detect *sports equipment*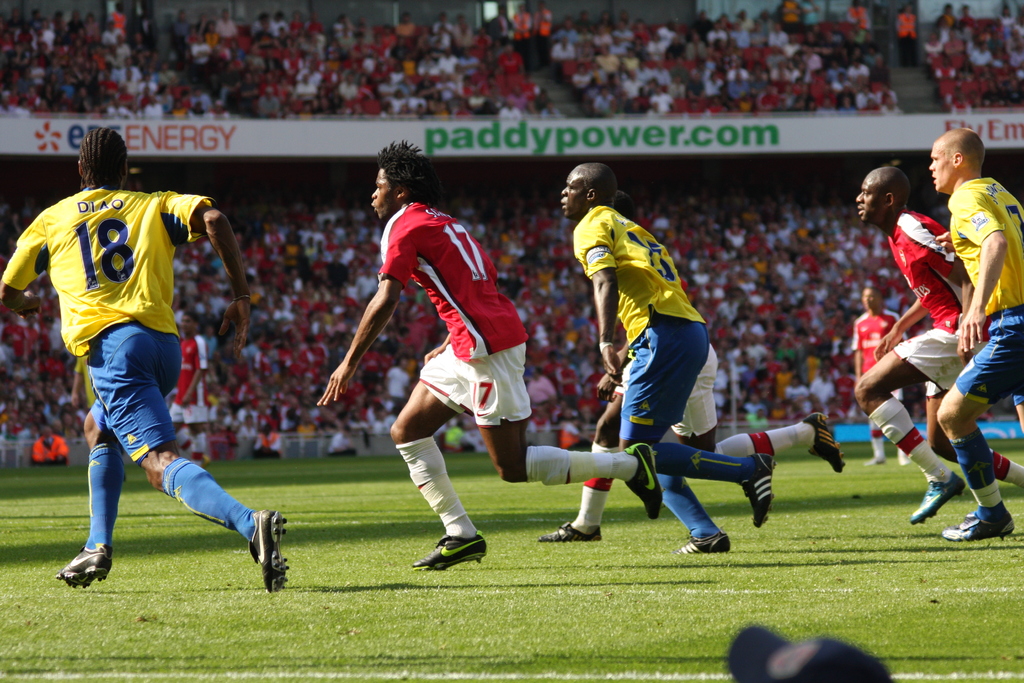
bbox(411, 529, 488, 570)
